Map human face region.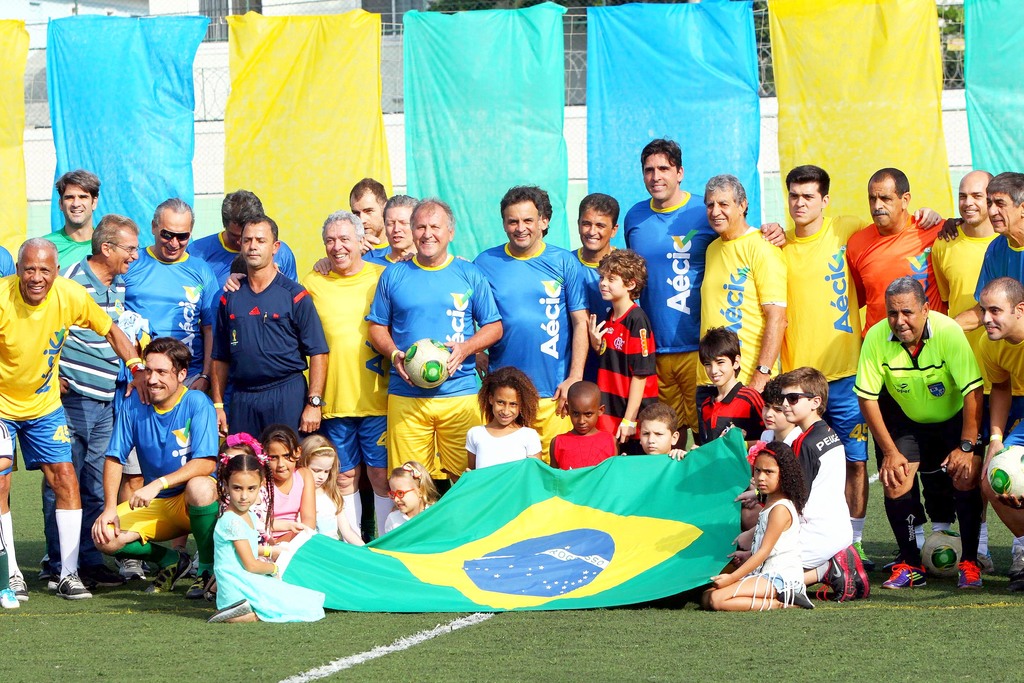
Mapped to 388:478:419:518.
